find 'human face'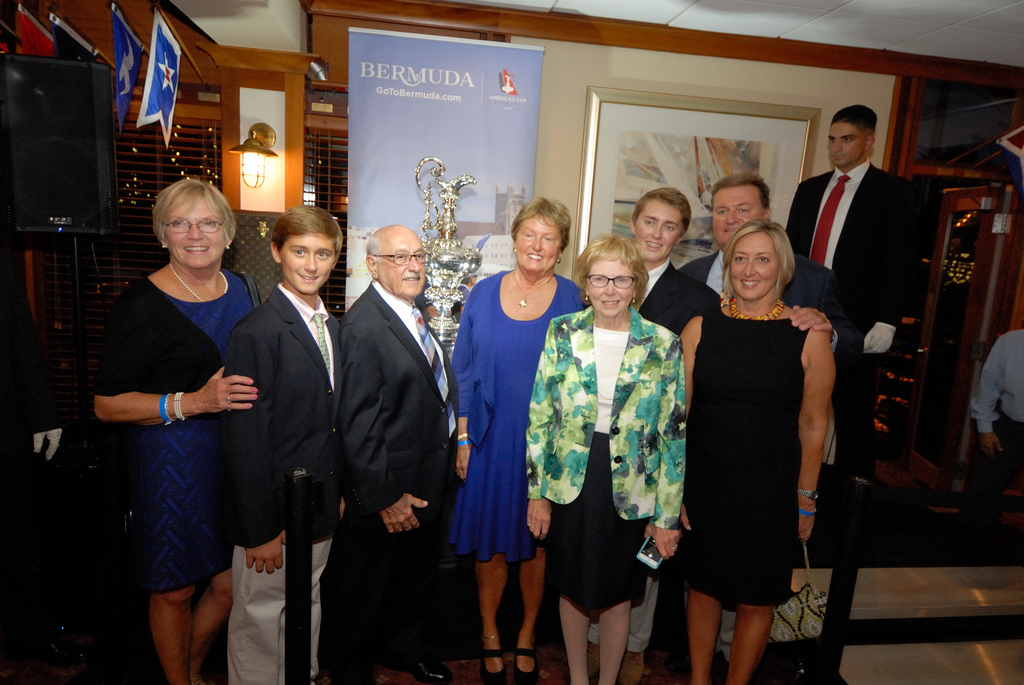
(731,240,779,304)
